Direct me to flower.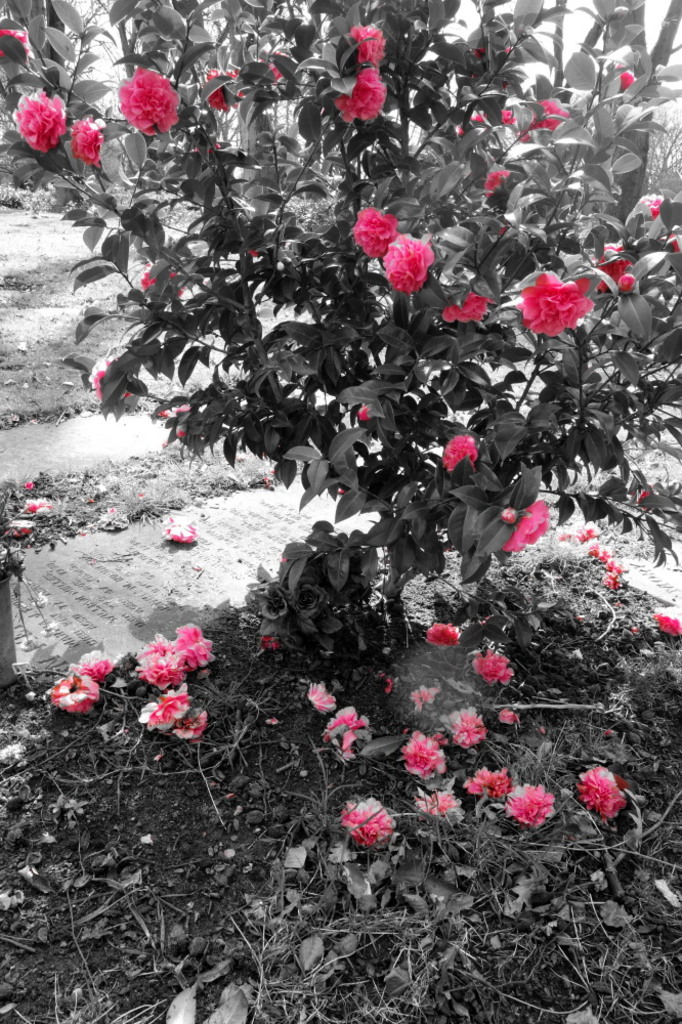
Direction: x1=263, y1=49, x2=291, y2=83.
